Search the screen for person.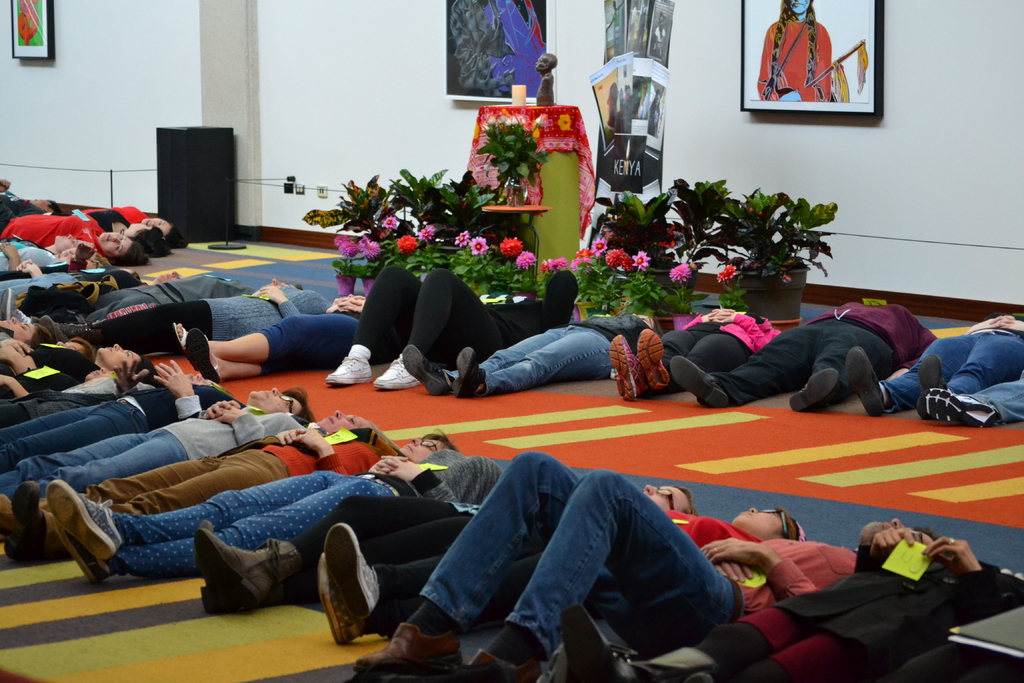
Found at <region>447, 0, 545, 99</region>.
